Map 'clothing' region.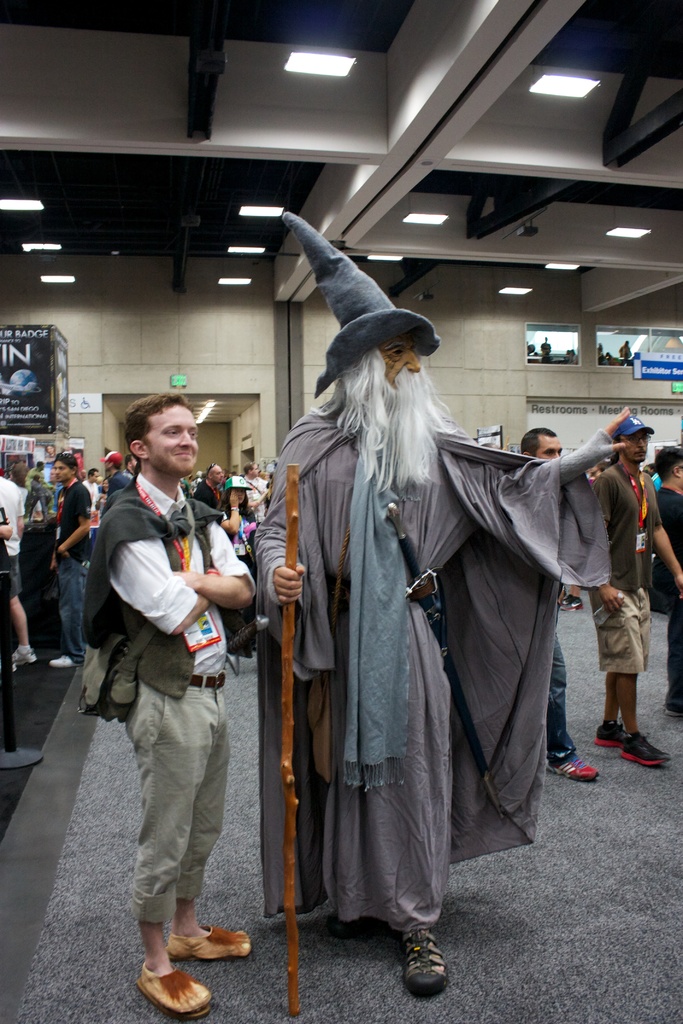
Mapped to BBox(588, 462, 661, 678).
